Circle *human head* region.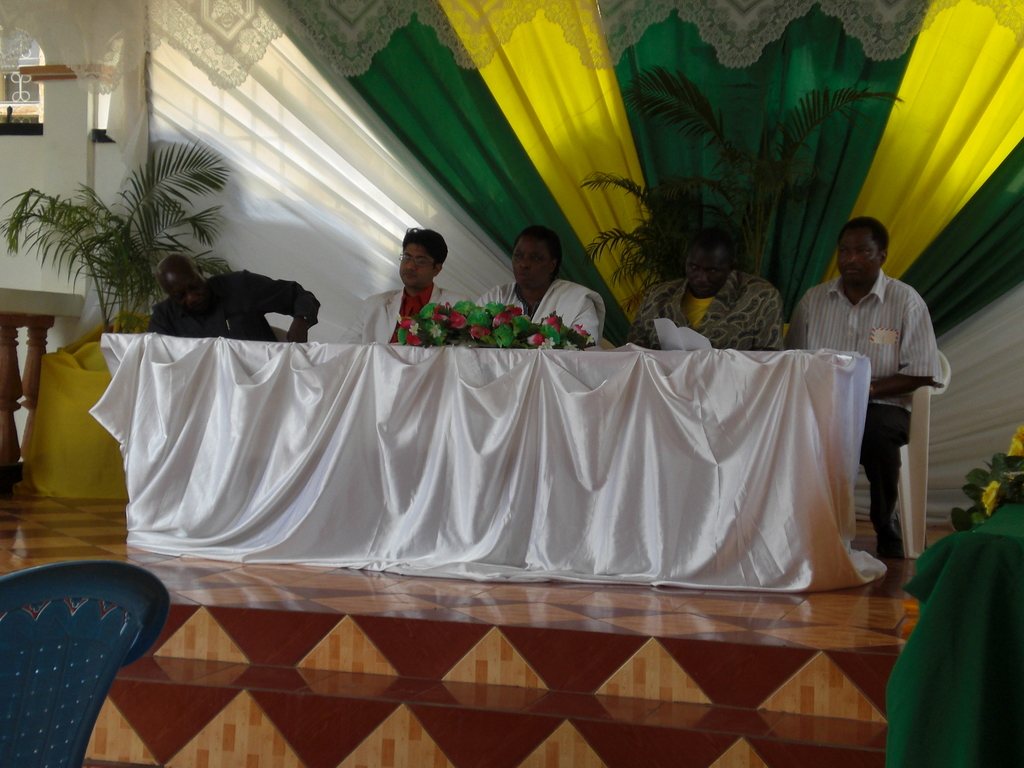
Region: box(154, 248, 207, 308).
